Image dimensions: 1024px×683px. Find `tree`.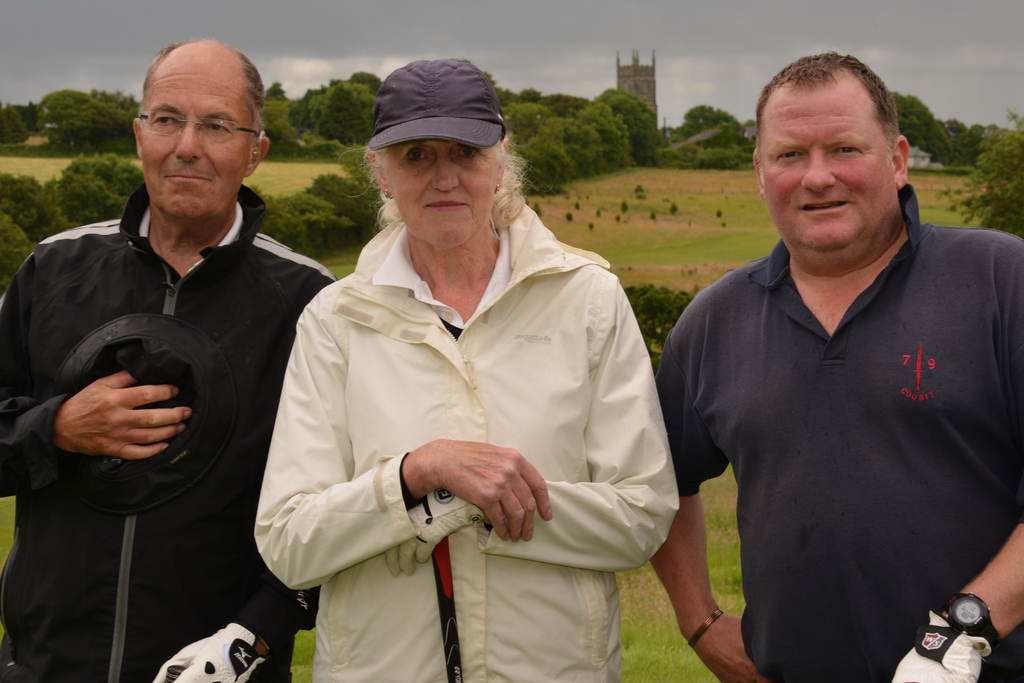
bbox=(0, 211, 31, 288).
